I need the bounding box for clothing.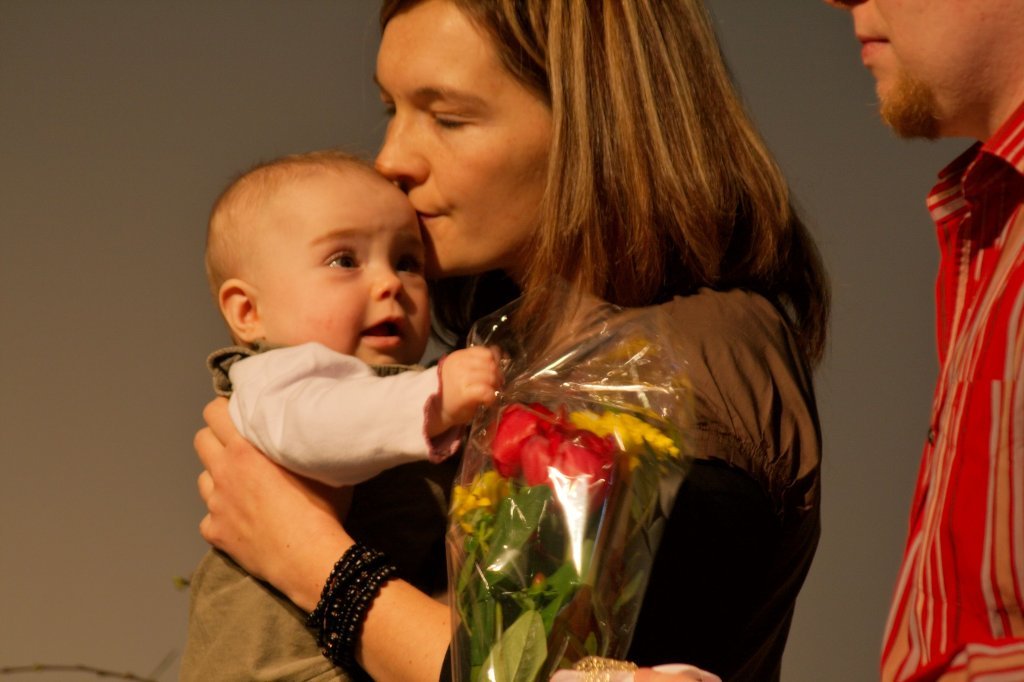
Here it is: 889,64,1020,647.
